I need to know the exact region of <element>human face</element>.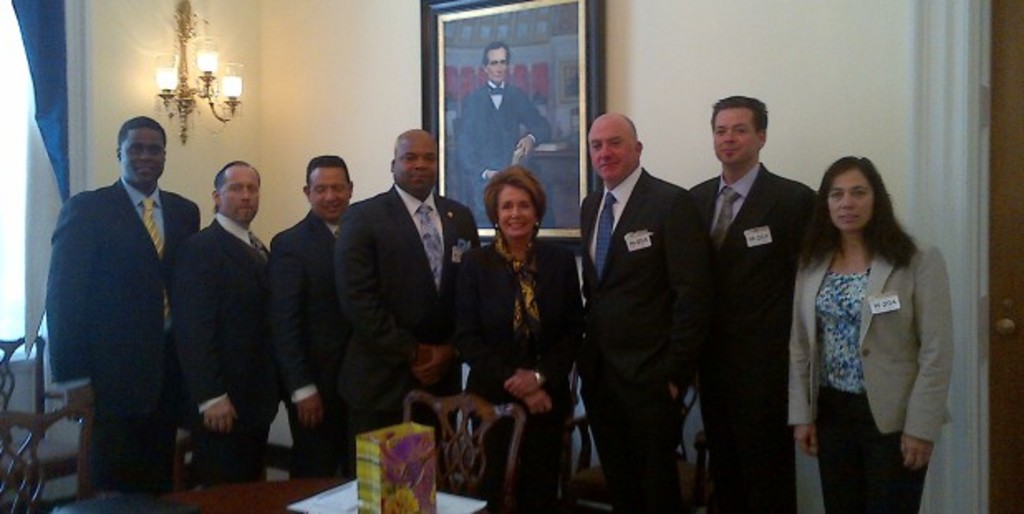
Region: 222 167 263 224.
